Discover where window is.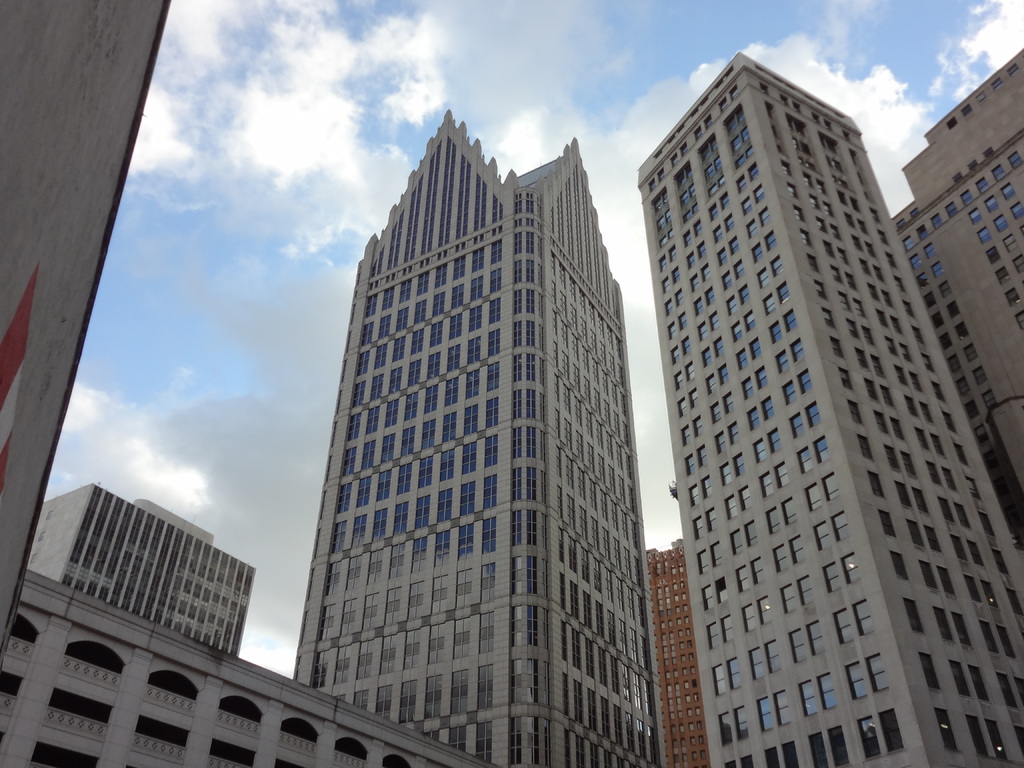
Discovered at <box>950,355,964,366</box>.
